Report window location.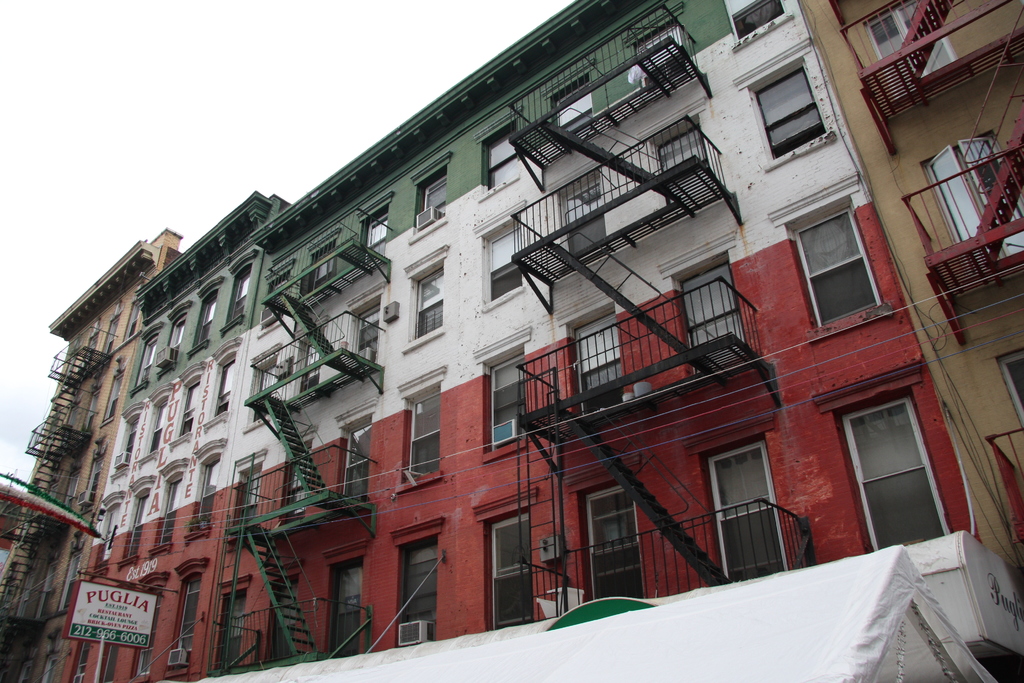
Report: box=[157, 298, 193, 379].
